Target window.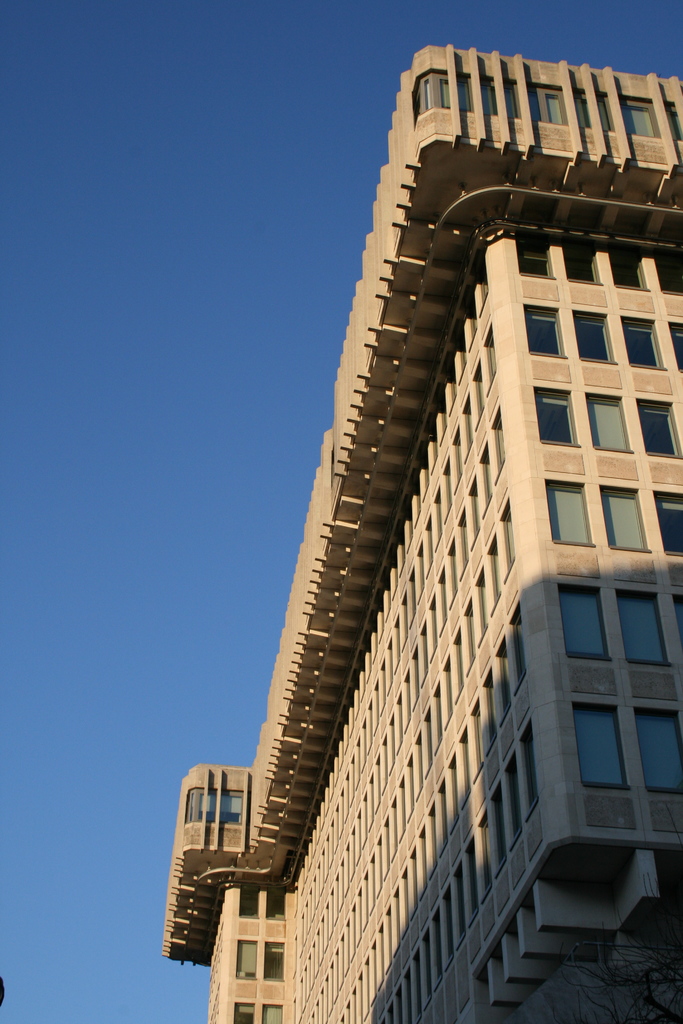
Target region: box=[623, 96, 655, 136].
